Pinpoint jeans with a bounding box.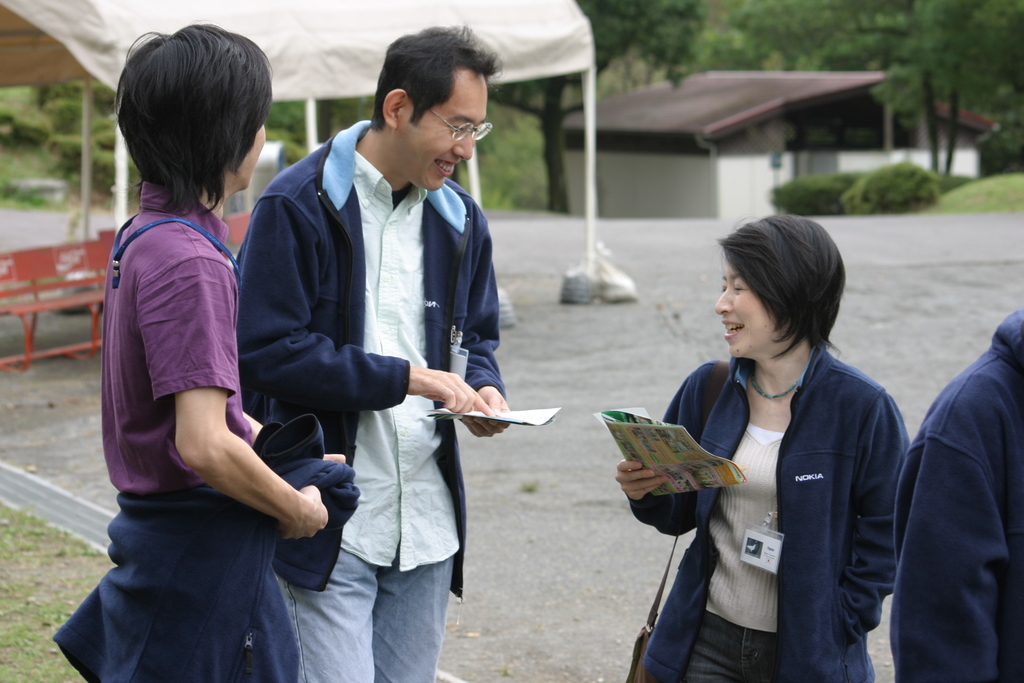
left=278, top=554, right=456, bottom=682.
